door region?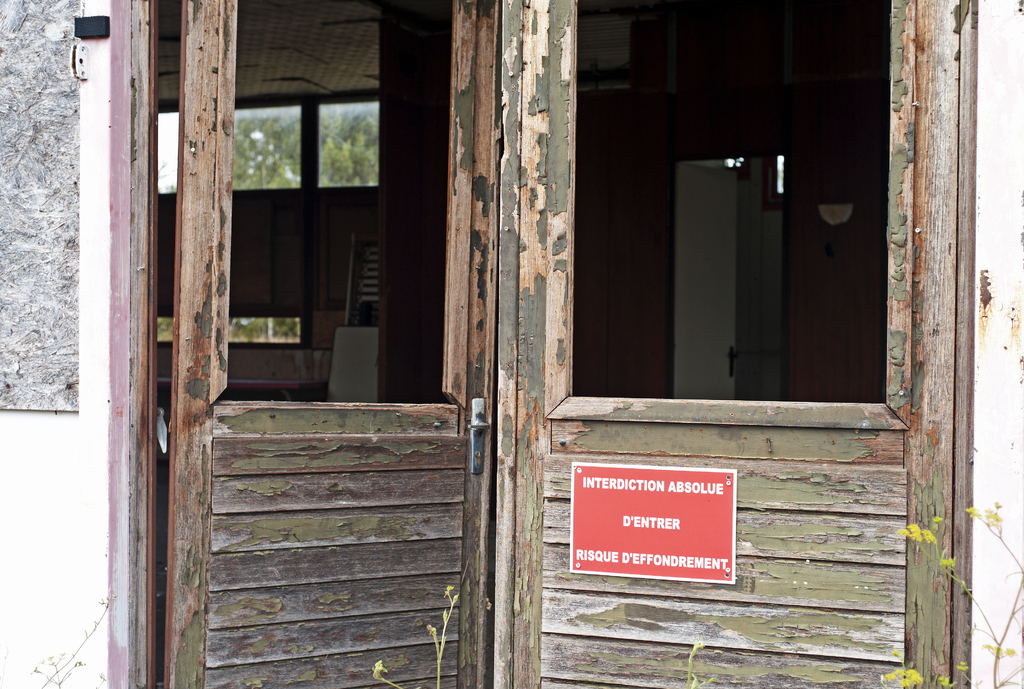
{"left": 495, "top": 0, "right": 956, "bottom": 688}
